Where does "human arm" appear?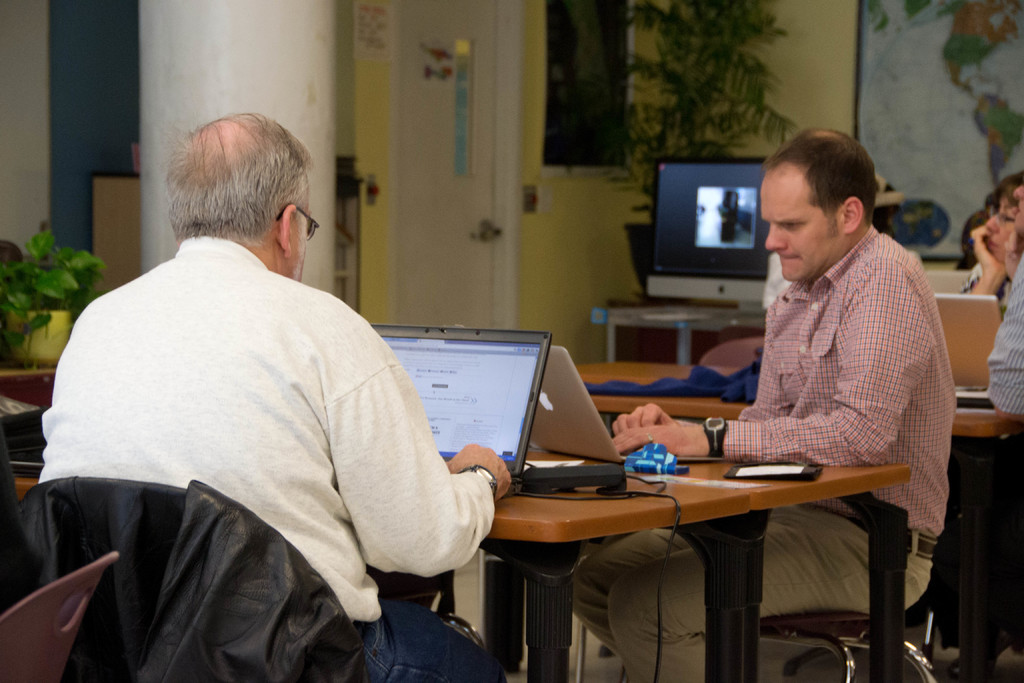
Appears at l=1006, t=286, r=1023, b=420.
